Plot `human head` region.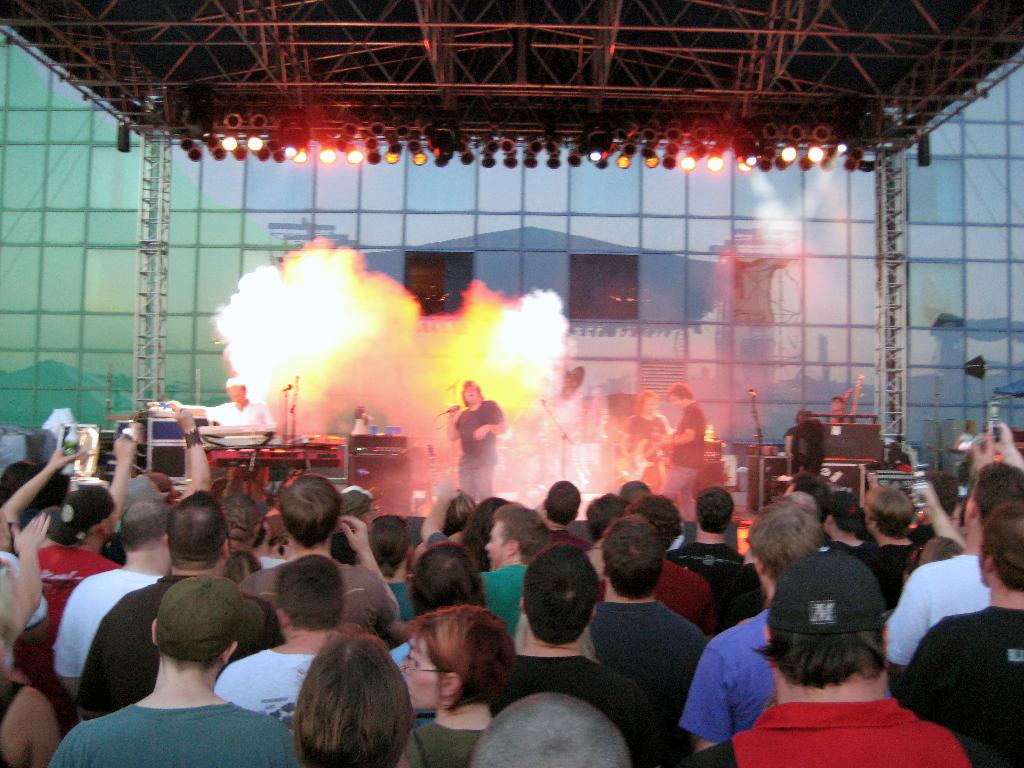
Plotted at (465,498,509,541).
